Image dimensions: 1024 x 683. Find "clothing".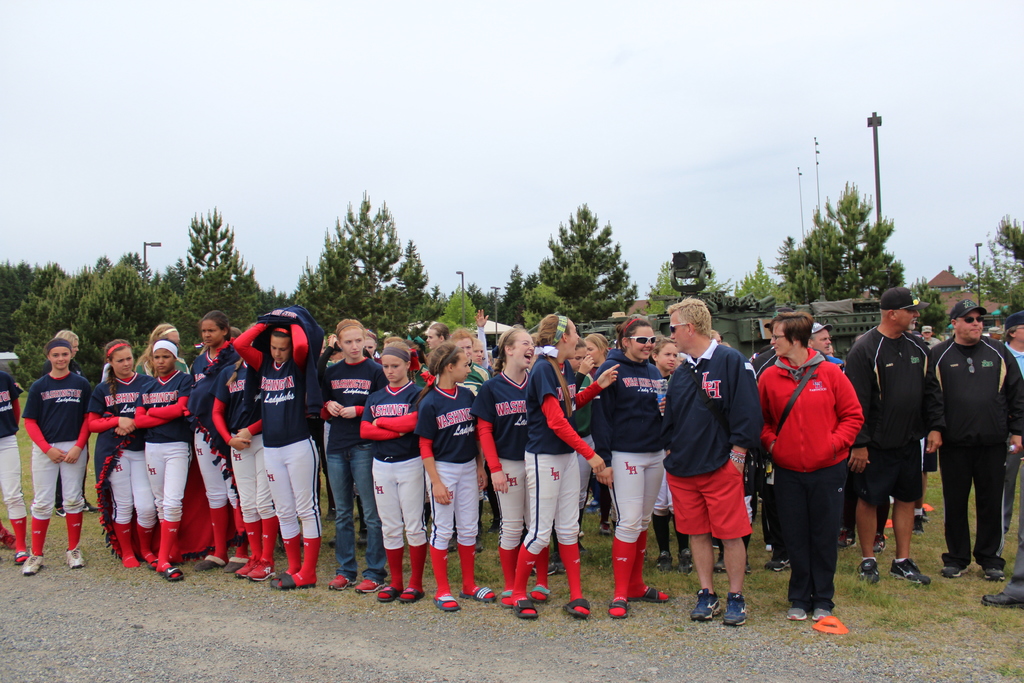
x1=998, y1=309, x2=1023, y2=524.
